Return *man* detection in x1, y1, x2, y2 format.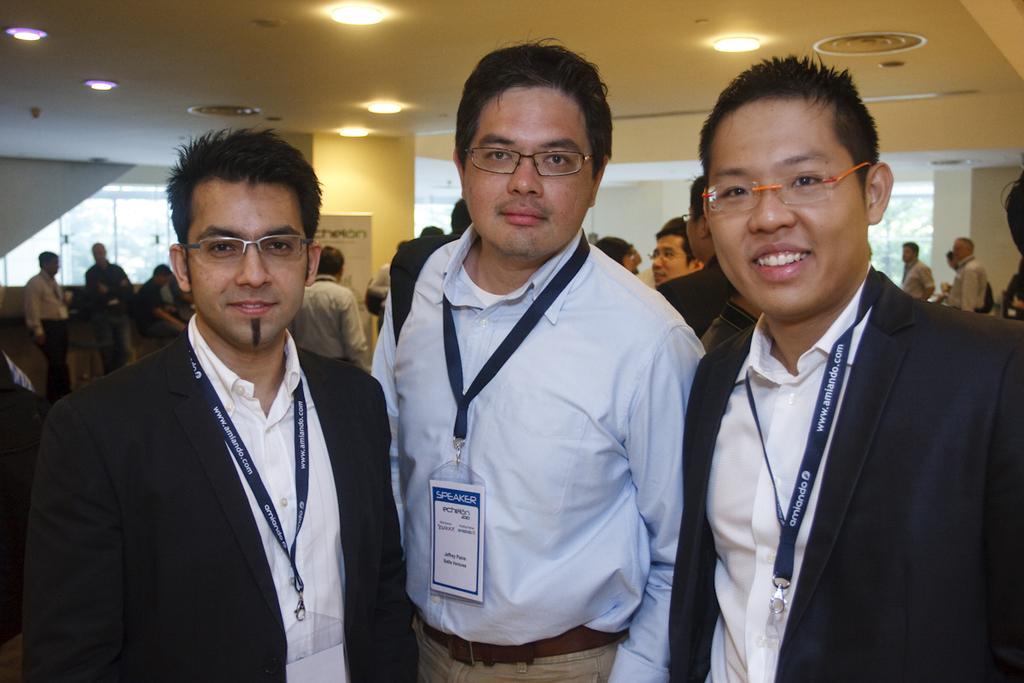
132, 265, 187, 343.
